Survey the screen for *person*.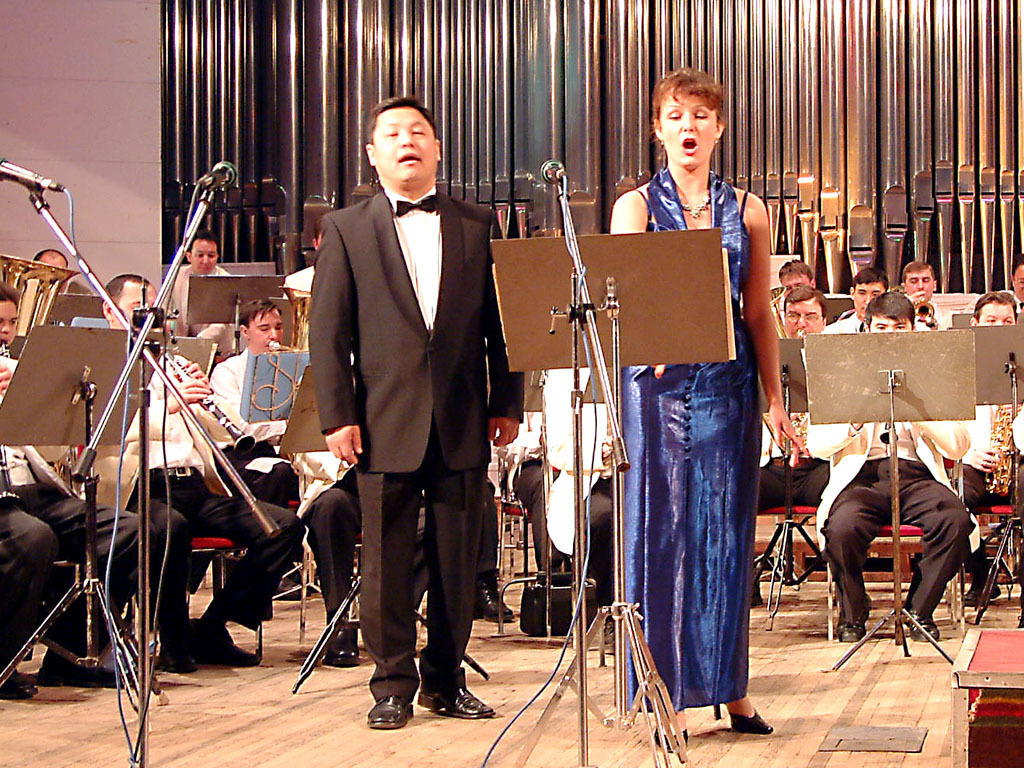
Survey found: BBox(605, 64, 771, 732).
